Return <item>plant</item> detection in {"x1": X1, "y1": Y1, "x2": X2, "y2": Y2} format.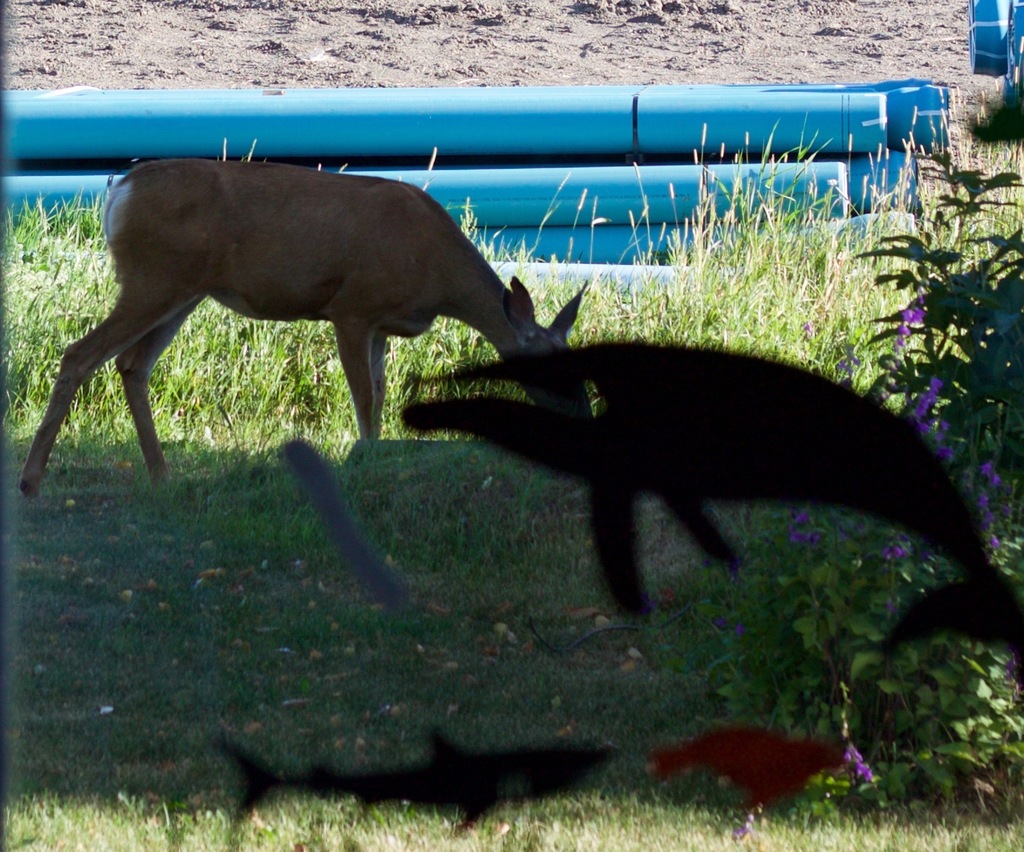
{"x1": 1, "y1": 120, "x2": 1023, "y2": 851}.
